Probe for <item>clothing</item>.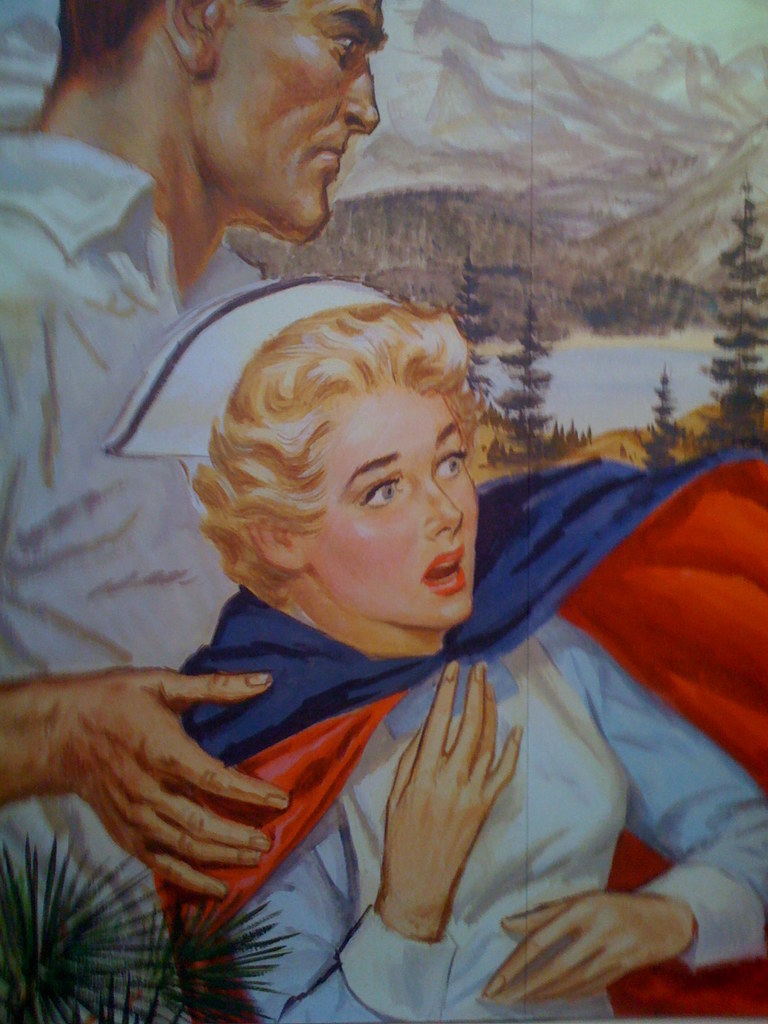
Probe result: 80,348,722,1000.
